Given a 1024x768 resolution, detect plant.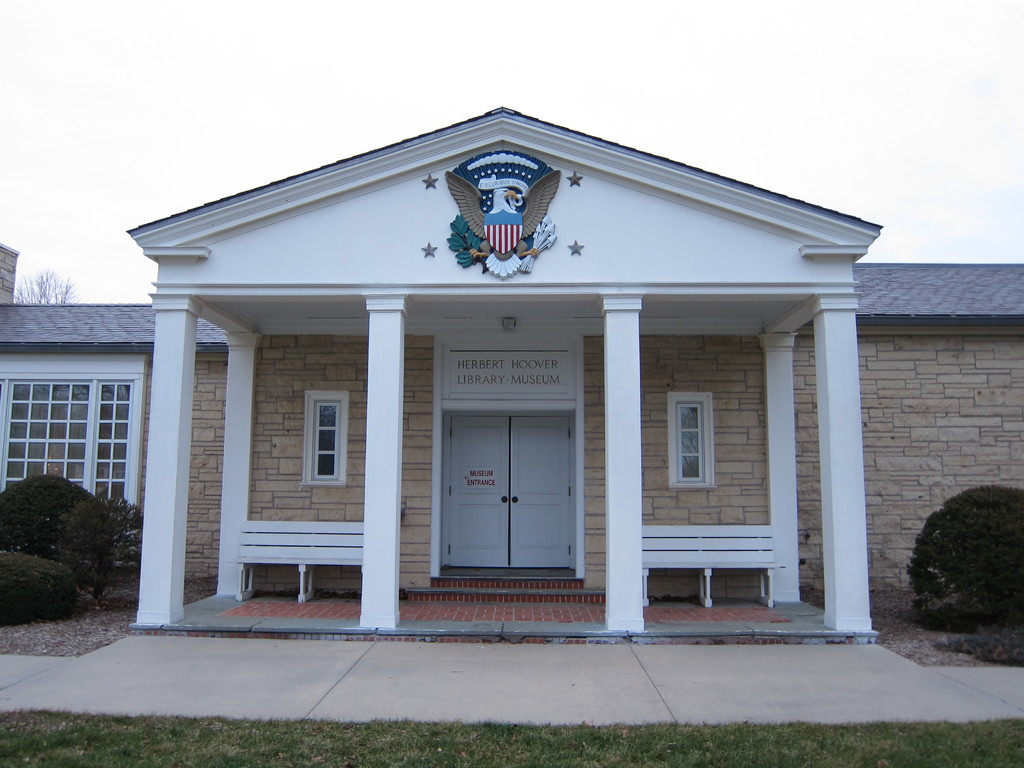
x1=55, y1=490, x2=144, y2=599.
